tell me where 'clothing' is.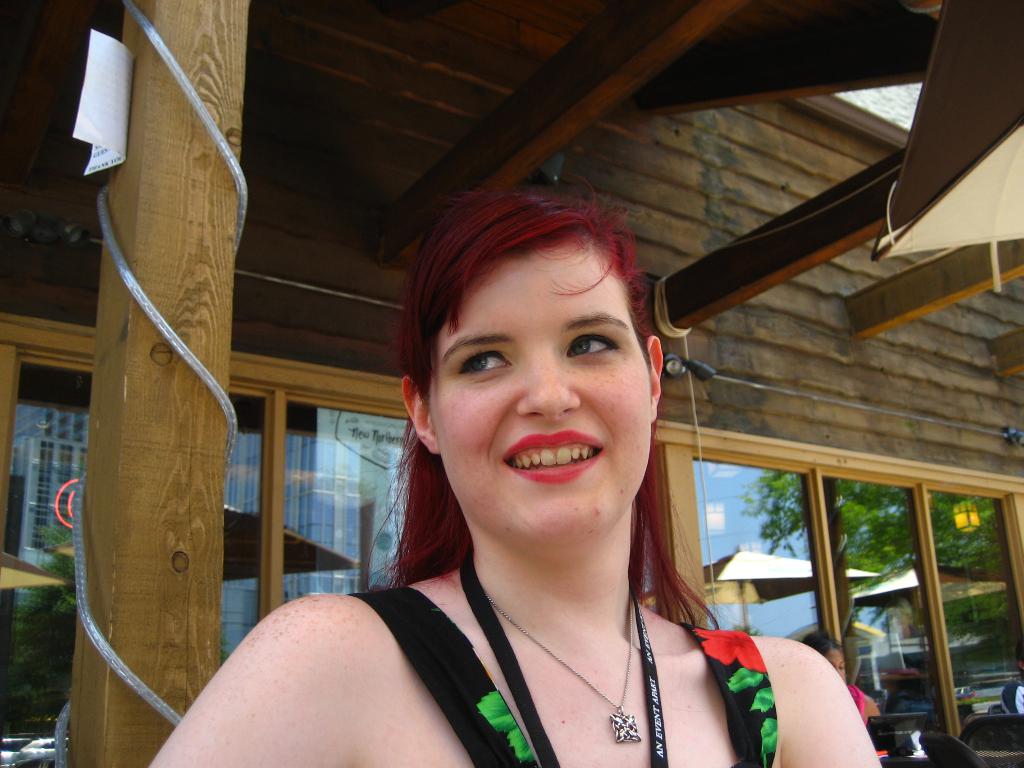
'clothing' is at Rect(342, 569, 769, 767).
